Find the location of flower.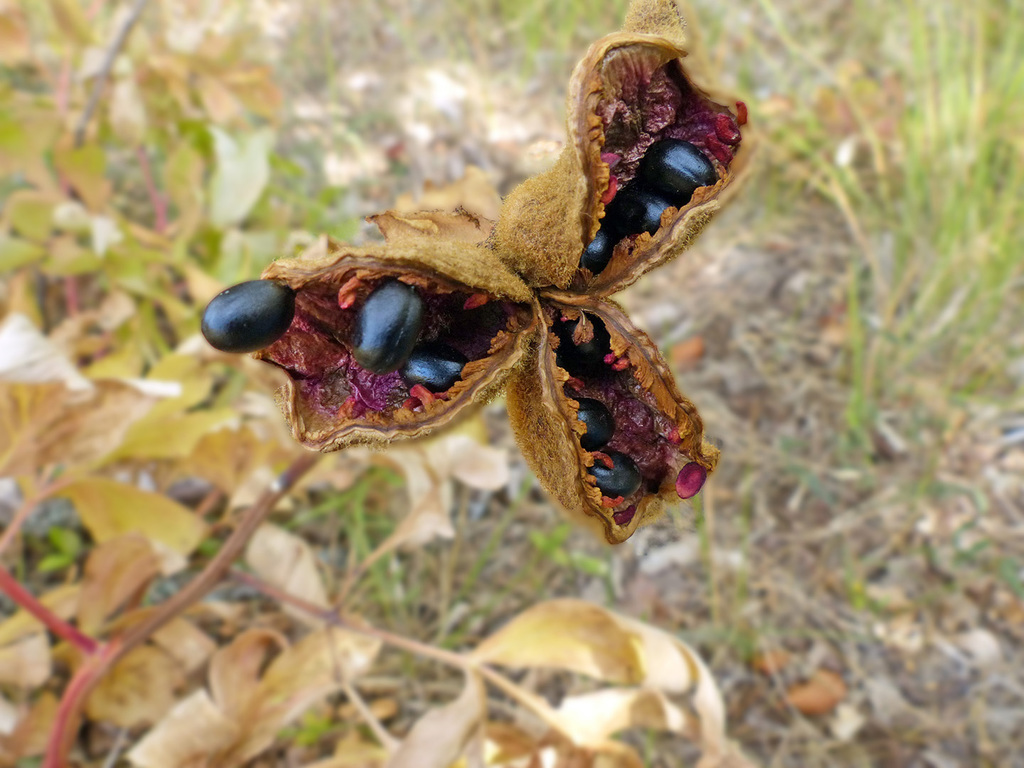
Location: bbox=(242, 0, 757, 547).
